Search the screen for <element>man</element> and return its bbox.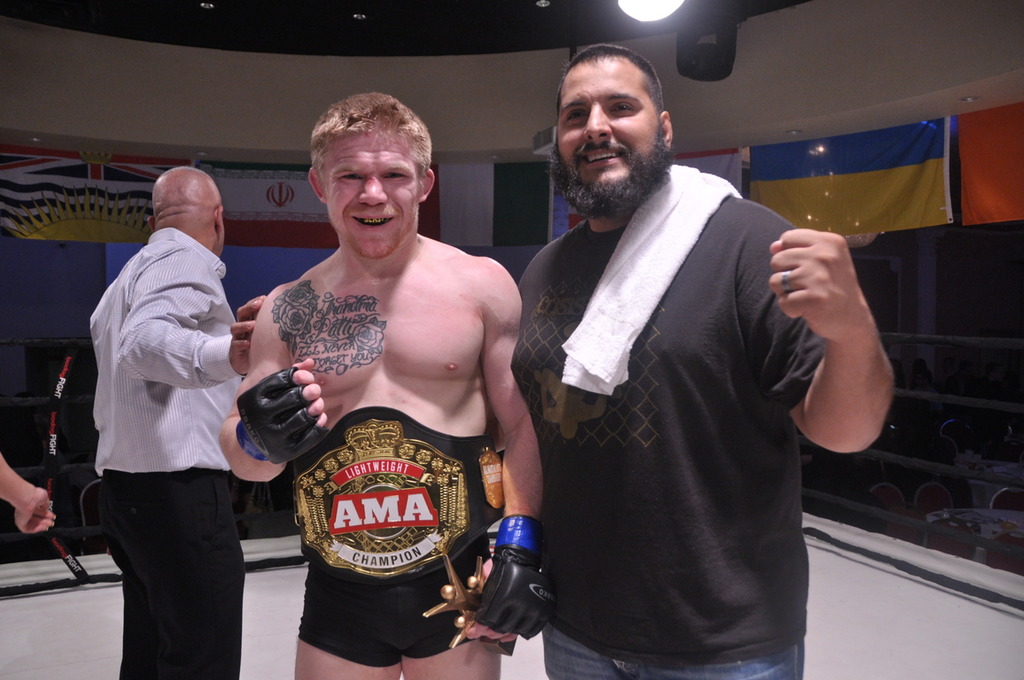
Found: <bbox>223, 86, 555, 657</bbox>.
